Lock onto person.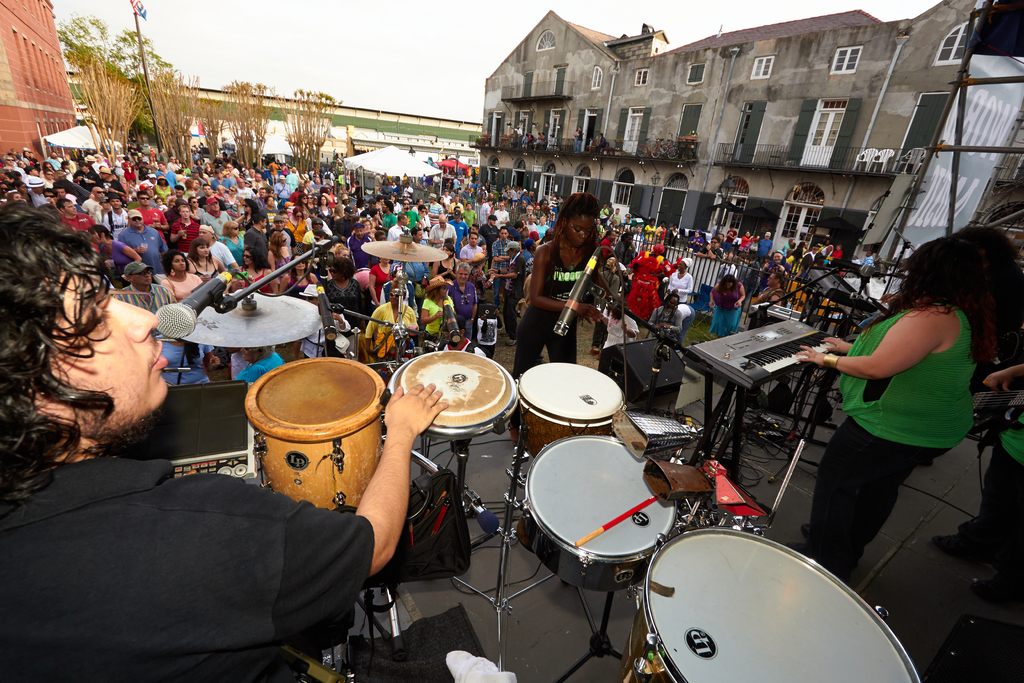
Locked: [x1=515, y1=196, x2=522, y2=208].
